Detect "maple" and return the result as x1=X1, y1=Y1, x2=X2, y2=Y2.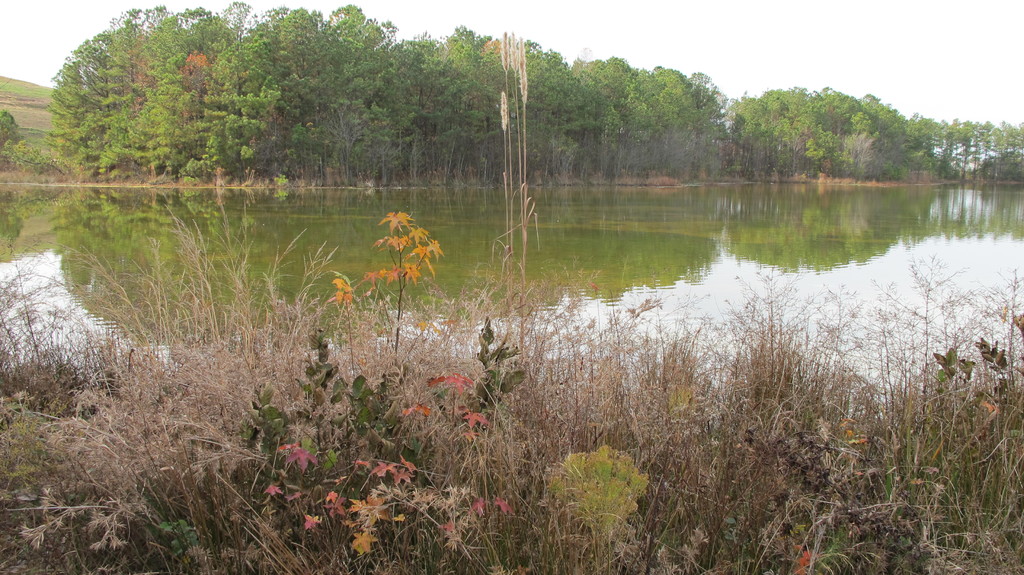
x1=277, y1=446, x2=315, y2=475.
